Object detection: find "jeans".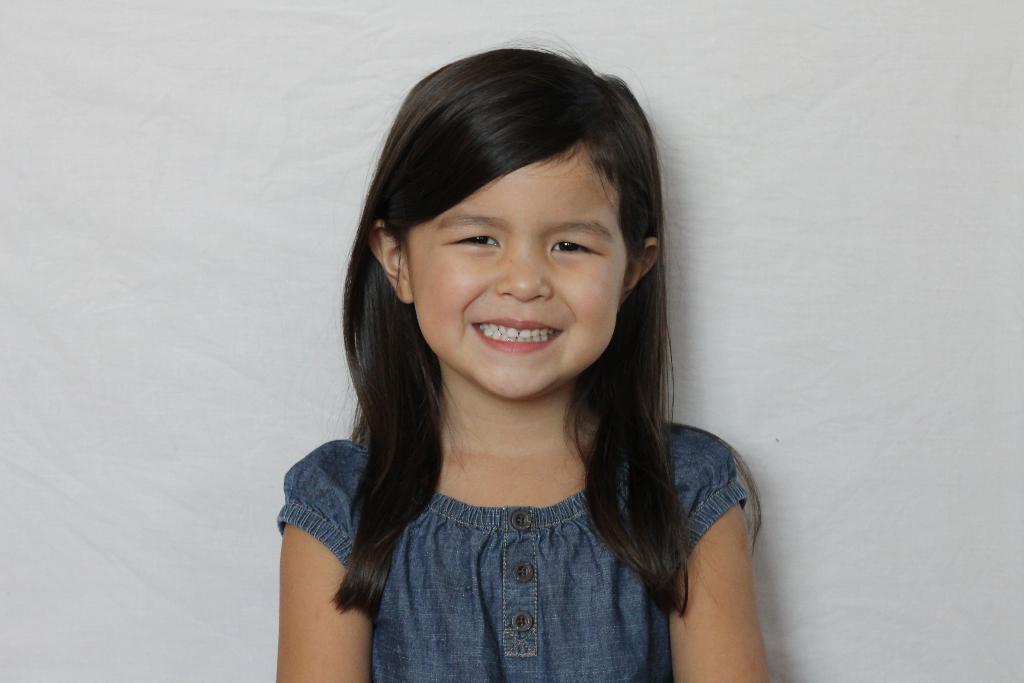
(274, 422, 750, 682).
